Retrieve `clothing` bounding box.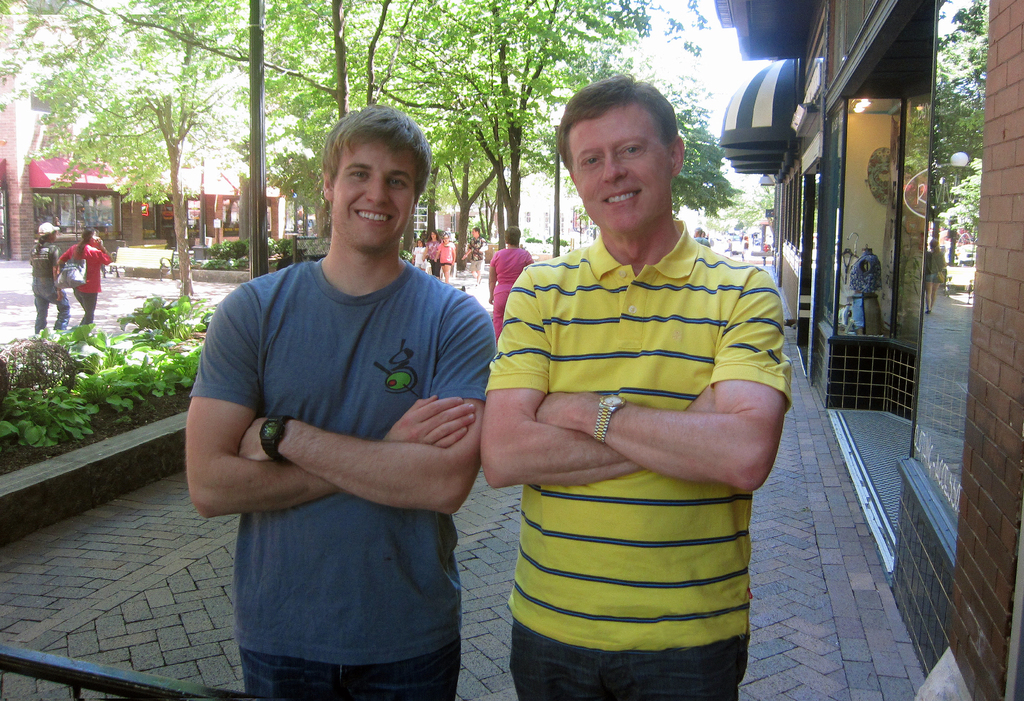
Bounding box: bbox(29, 240, 69, 335).
